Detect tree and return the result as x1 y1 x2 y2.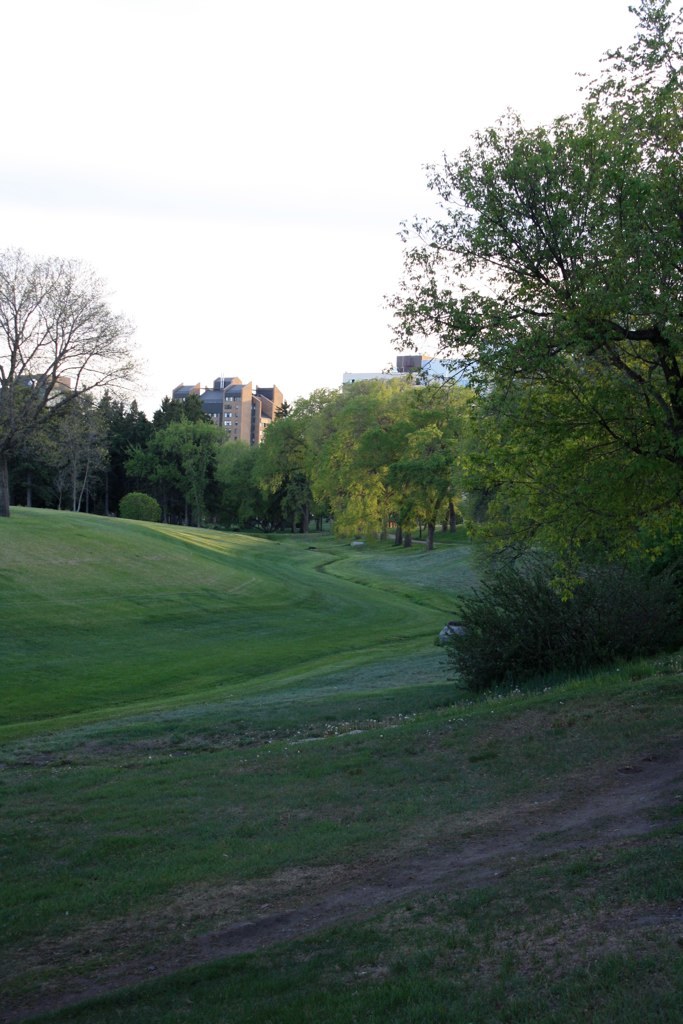
394 0 682 699.
